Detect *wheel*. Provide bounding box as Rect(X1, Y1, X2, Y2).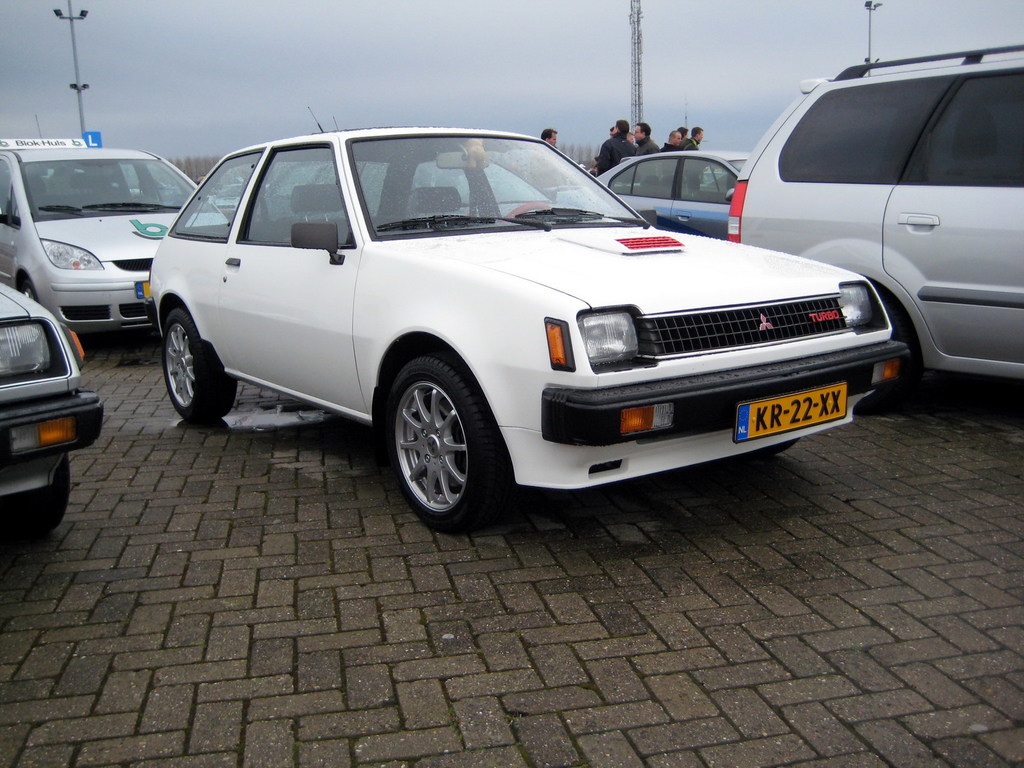
Rect(855, 293, 922, 417).
